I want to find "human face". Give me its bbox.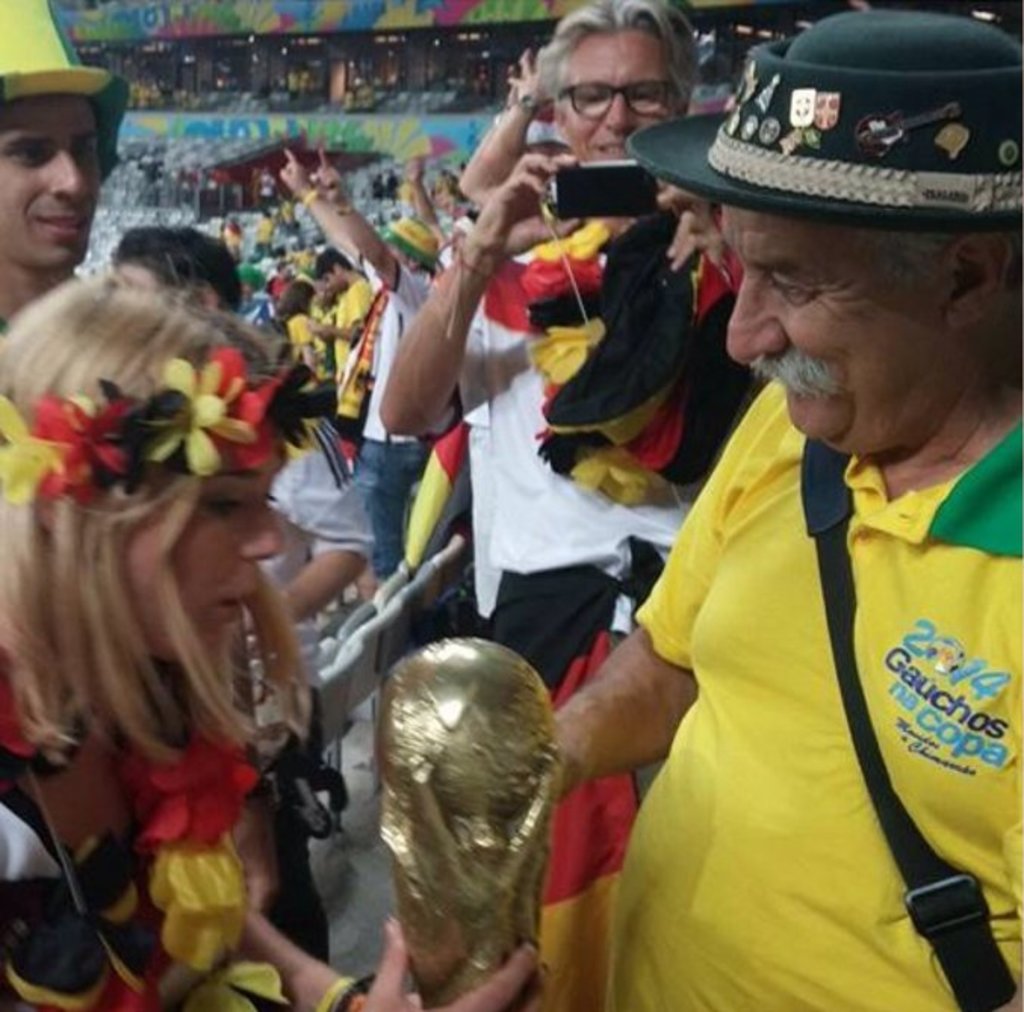
select_region(0, 89, 101, 263).
